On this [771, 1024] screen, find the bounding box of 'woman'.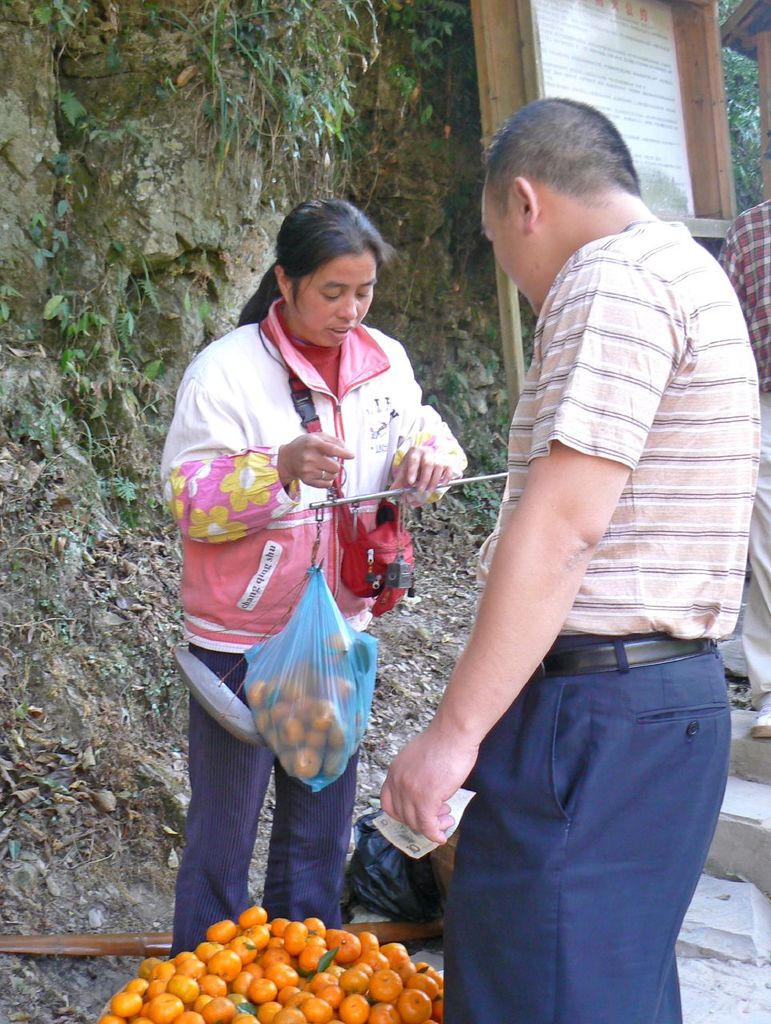
Bounding box: (x1=171, y1=195, x2=444, y2=893).
